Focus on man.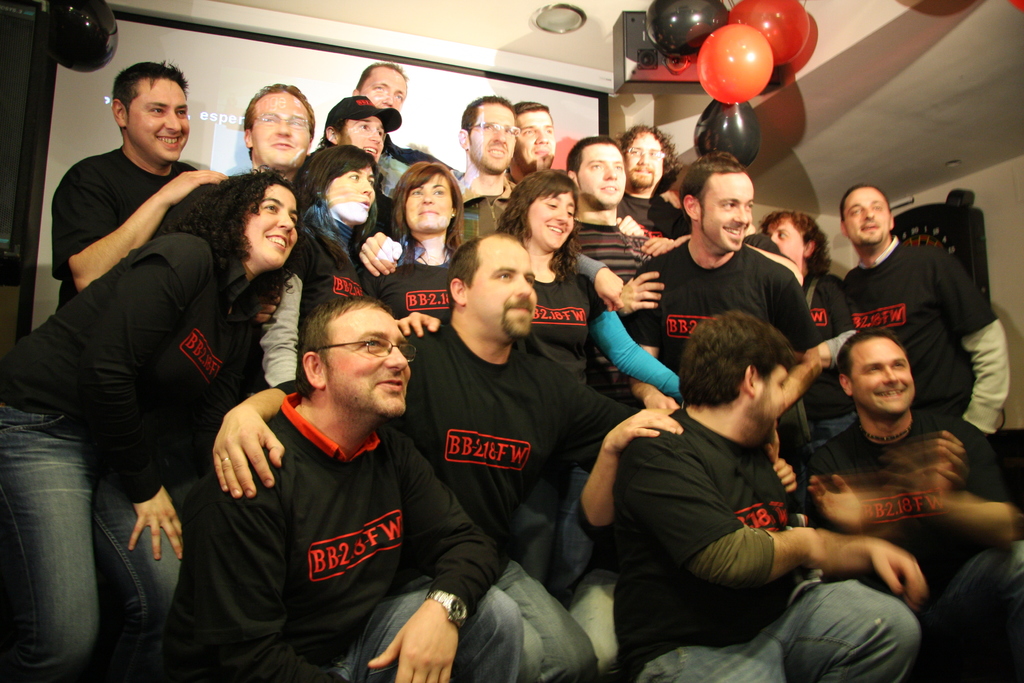
Focused at <box>618,123,692,238</box>.
